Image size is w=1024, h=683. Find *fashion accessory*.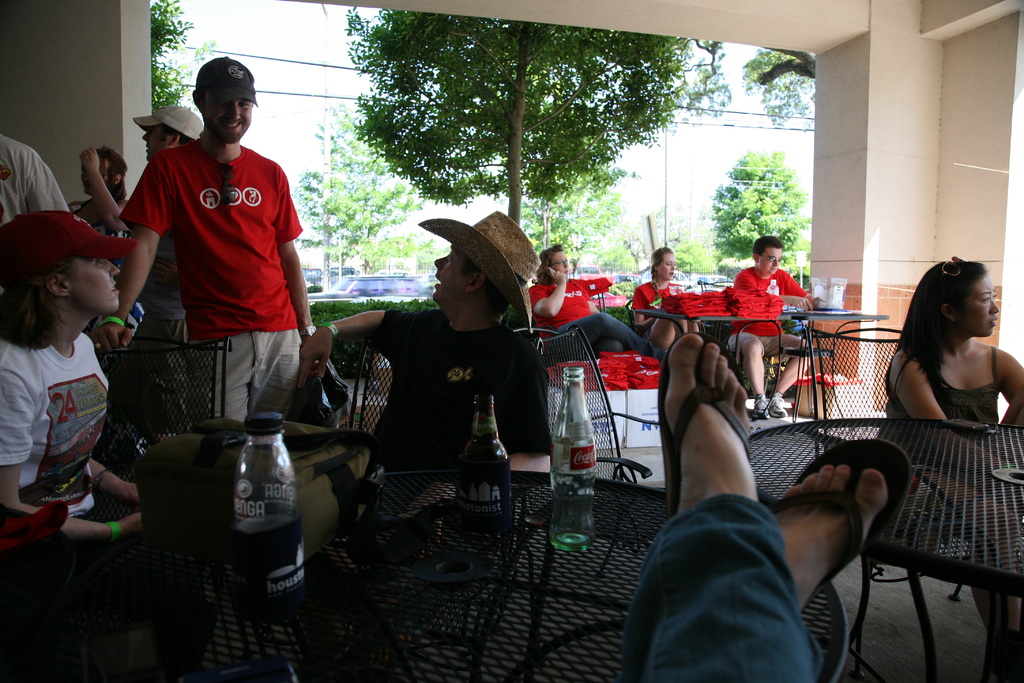
bbox(294, 324, 318, 340).
